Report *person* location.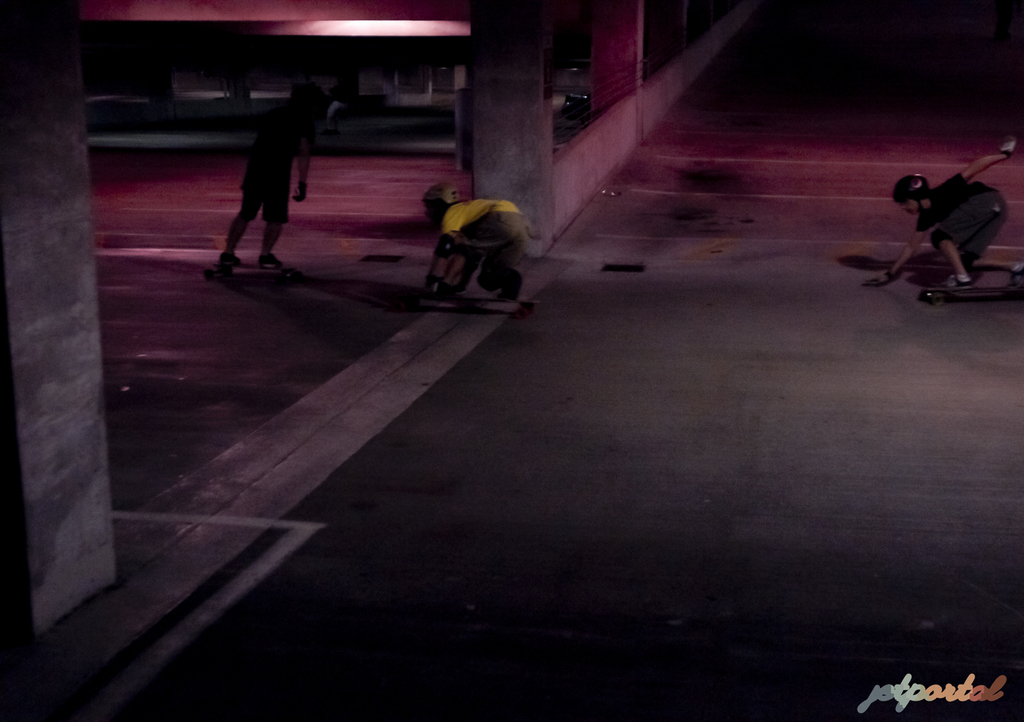
Report: {"left": 862, "top": 172, "right": 1013, "bottom": 308}.
